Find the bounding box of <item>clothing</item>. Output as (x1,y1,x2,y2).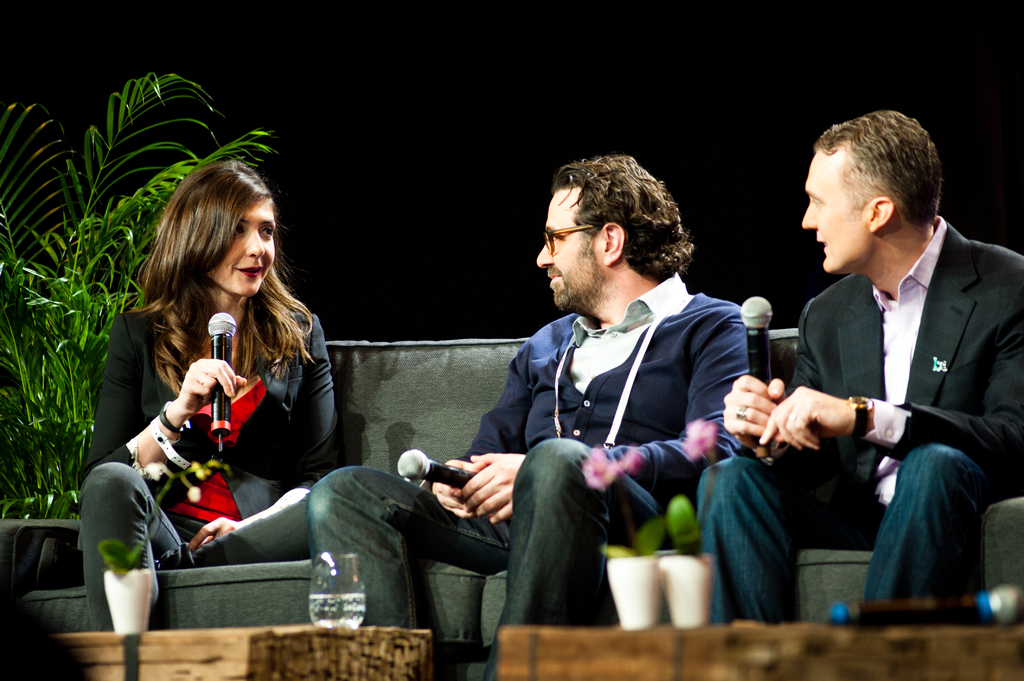
(305,271,748,680).
